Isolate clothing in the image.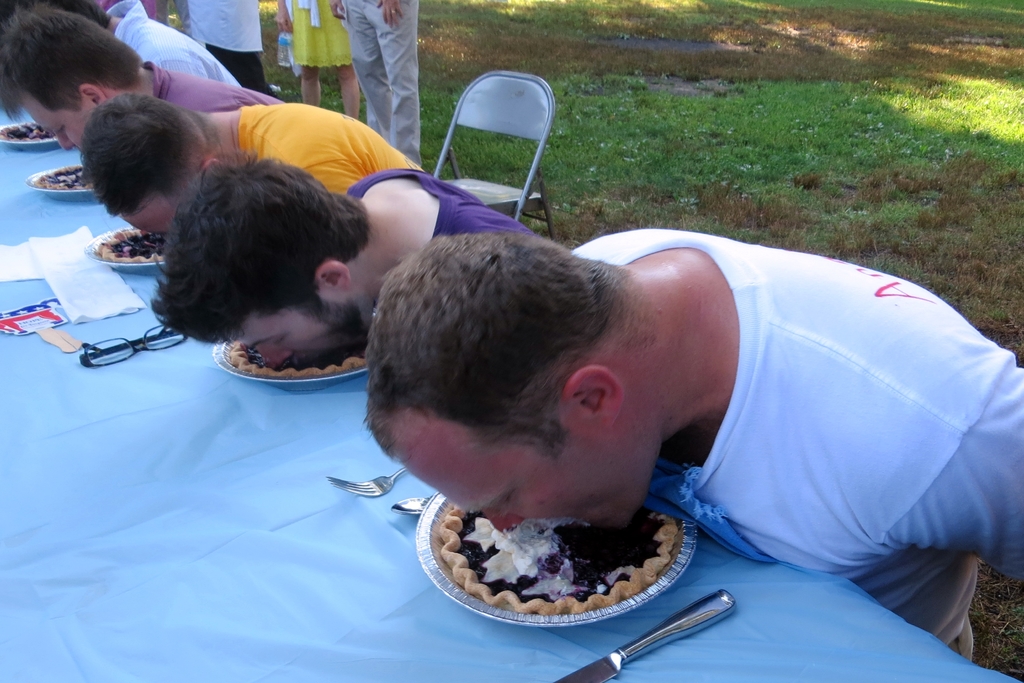
Isolated region: (left=569, top=224, right=1023, bottom=612).
